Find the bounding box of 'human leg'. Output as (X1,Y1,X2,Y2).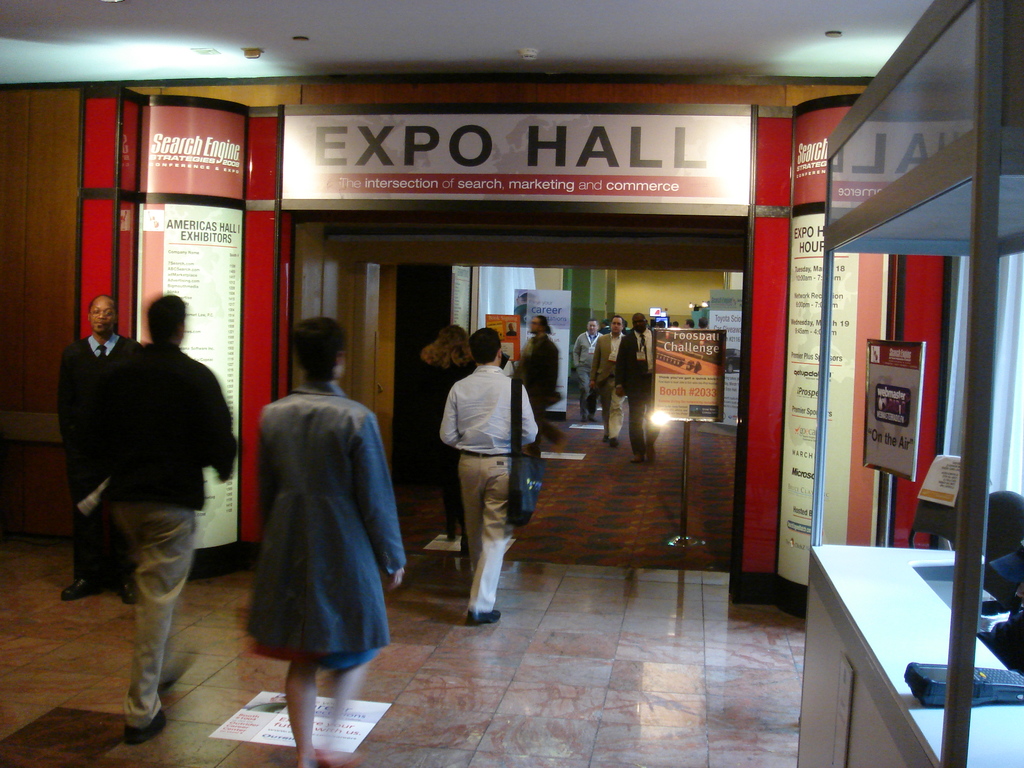
(315,666,364,767).
